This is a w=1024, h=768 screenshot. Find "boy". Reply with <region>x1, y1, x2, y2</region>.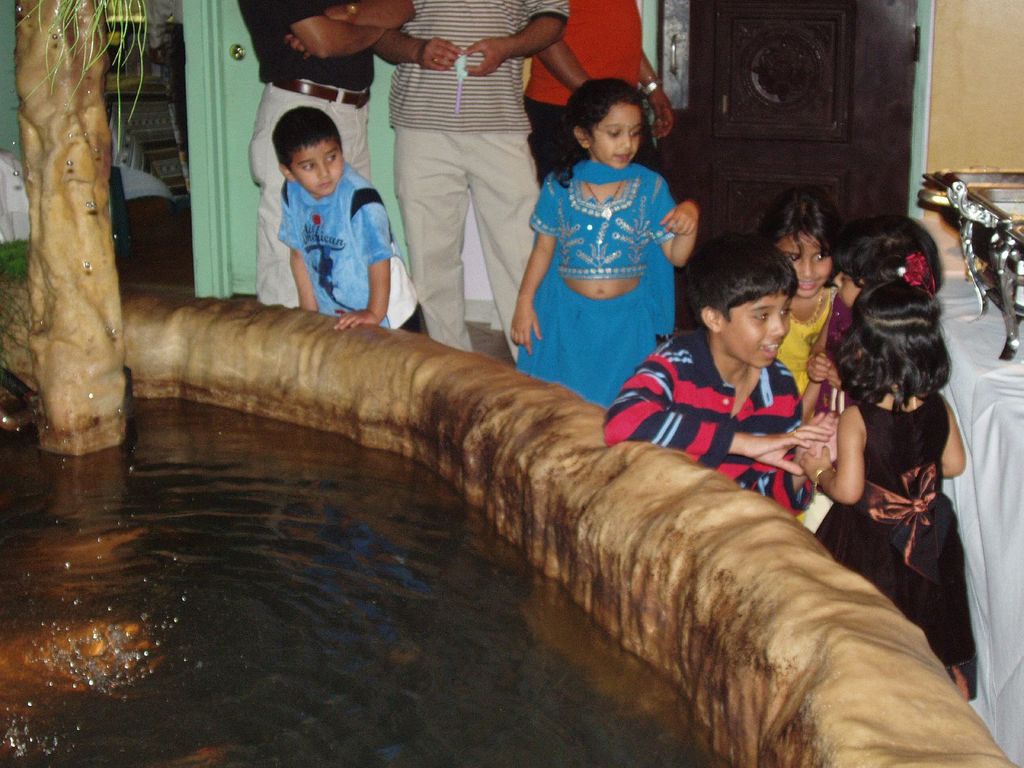
<region>603, 234, 840, 512</region>.
